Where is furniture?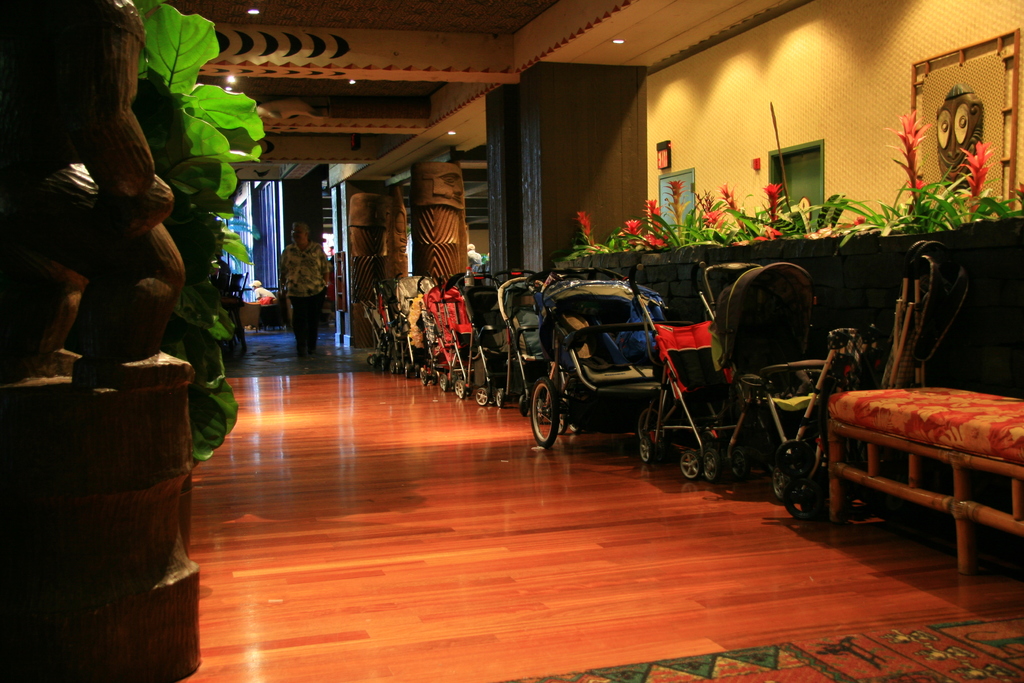
detection(825, 385, 1023, 572).
